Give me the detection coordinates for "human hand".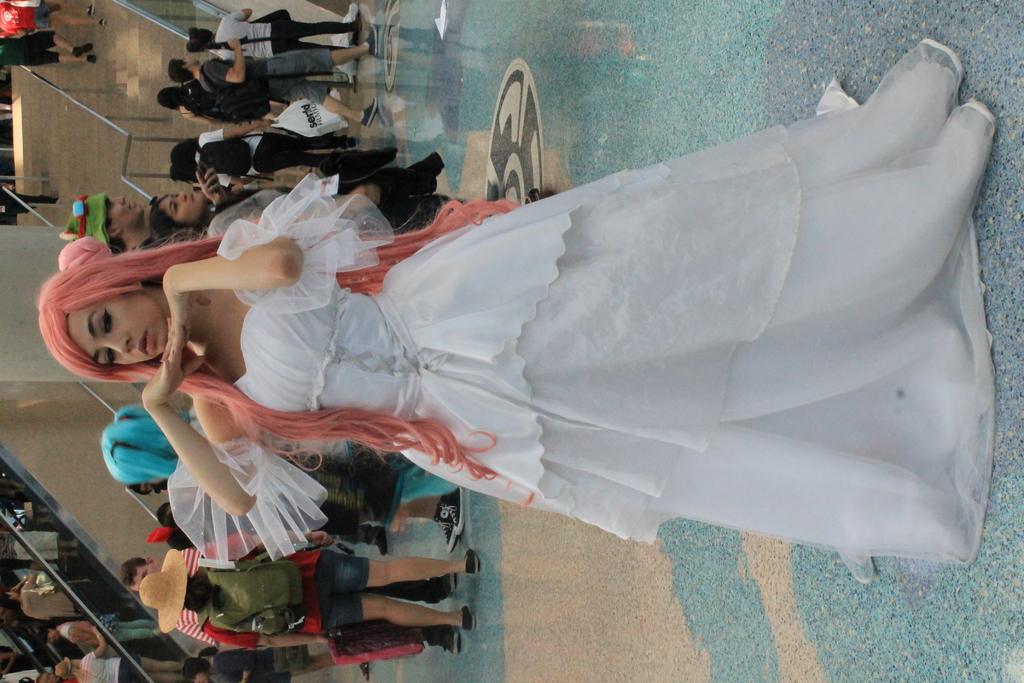
Rect(227, 37, 243, 51).
